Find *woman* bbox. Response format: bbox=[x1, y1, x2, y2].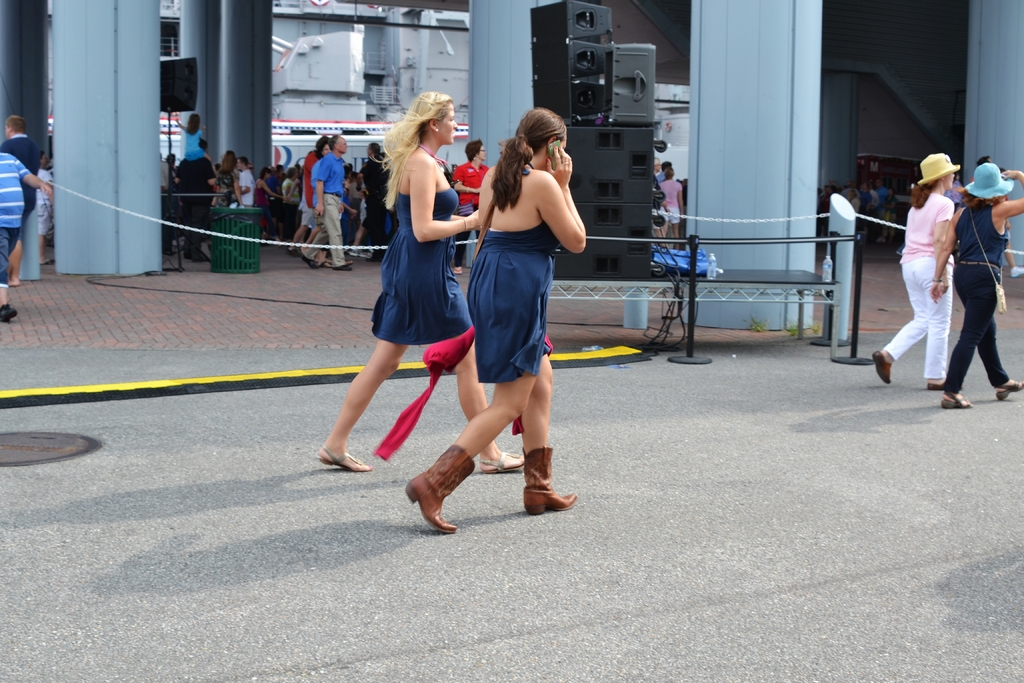
bbox=[657, 168, 682, 247].
